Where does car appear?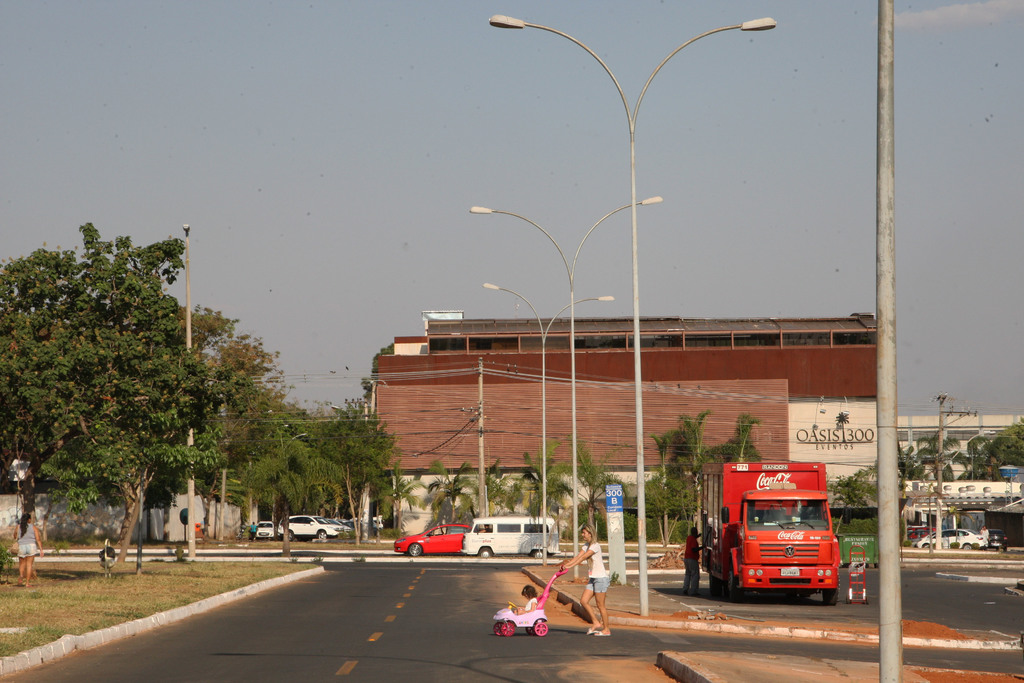
Appears at x1=917, y1=529, x2=986, y2=548.
